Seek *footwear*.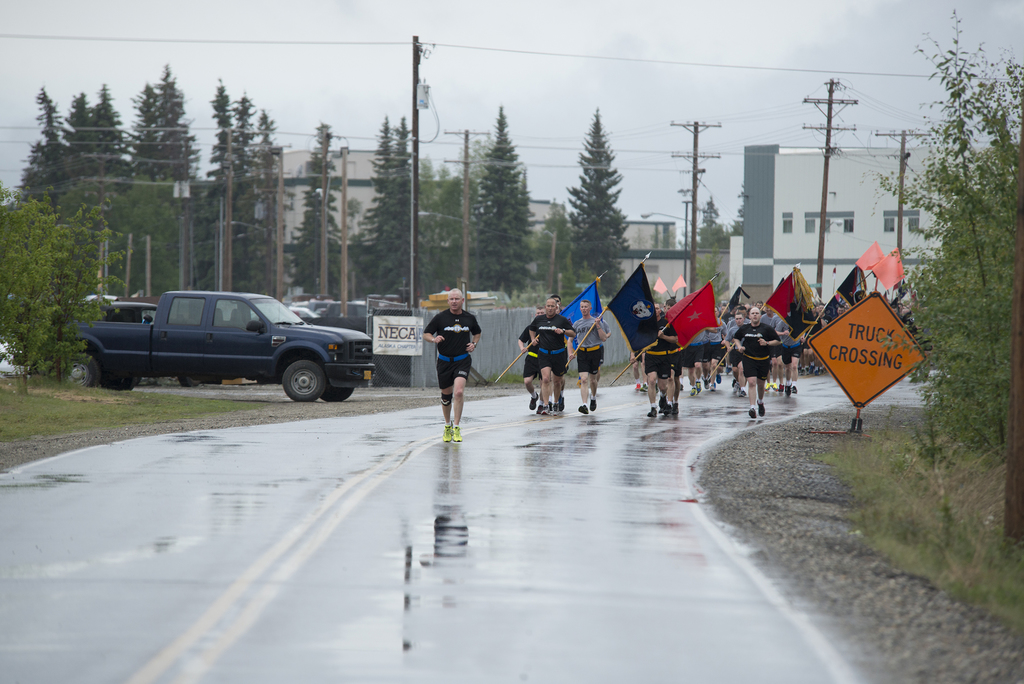
<bbox>785, 384, 792, 395</bbox>.
